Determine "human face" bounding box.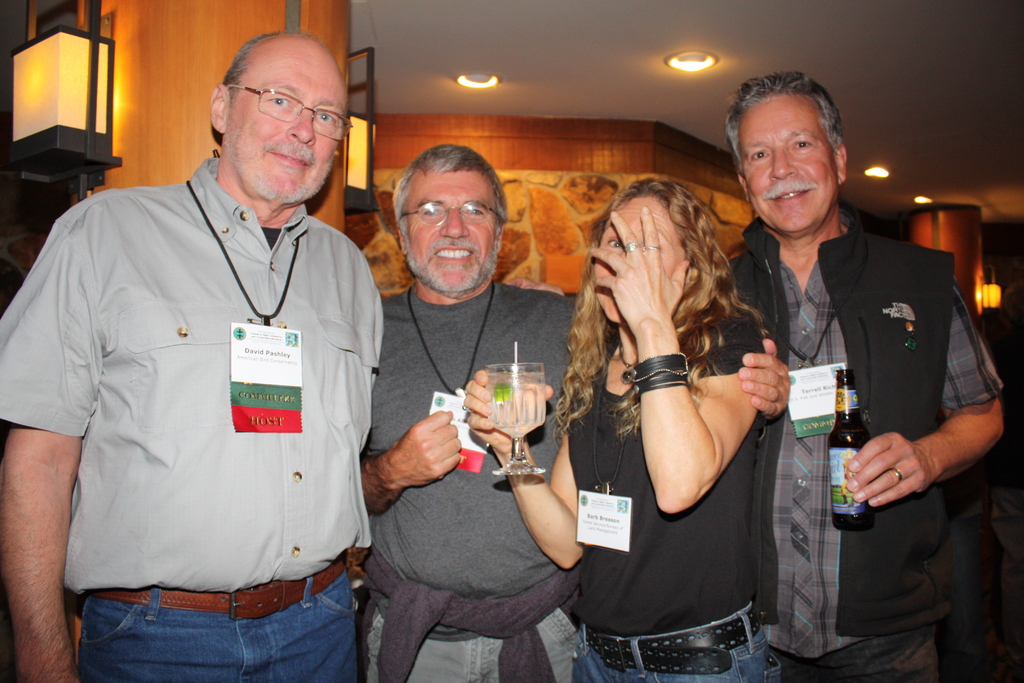
Determined: 740 97 841 233.
